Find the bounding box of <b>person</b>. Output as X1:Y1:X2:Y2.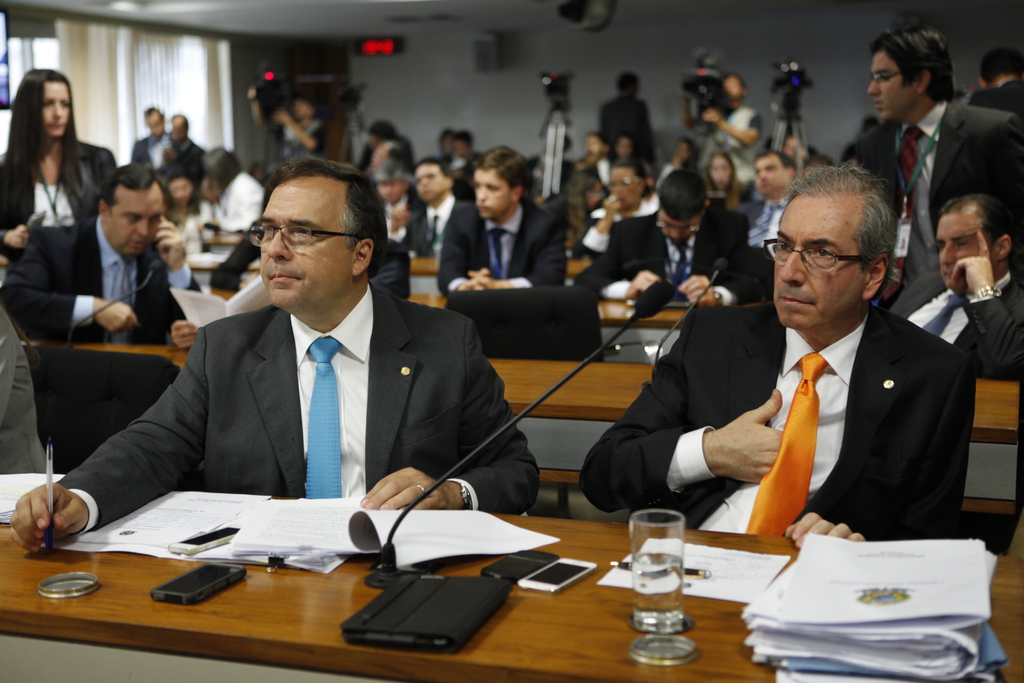
575:171:772:309.
